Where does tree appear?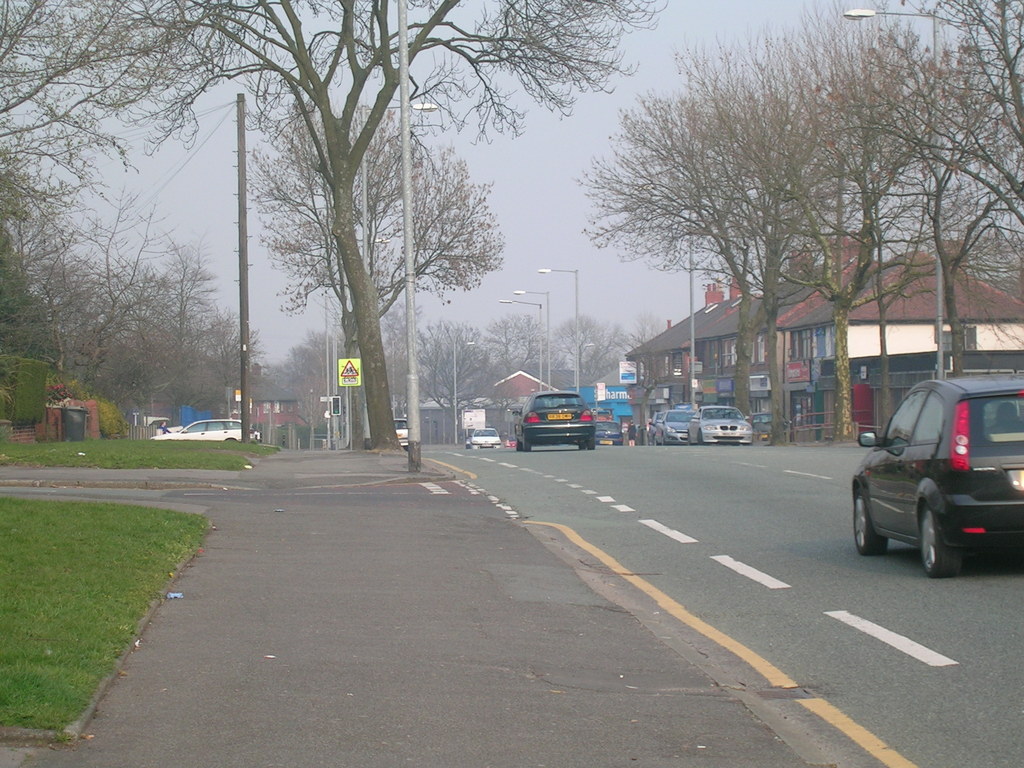
Appears at {"x1": 415, "y1": 313, "x2": 482, "y2": 406}.
